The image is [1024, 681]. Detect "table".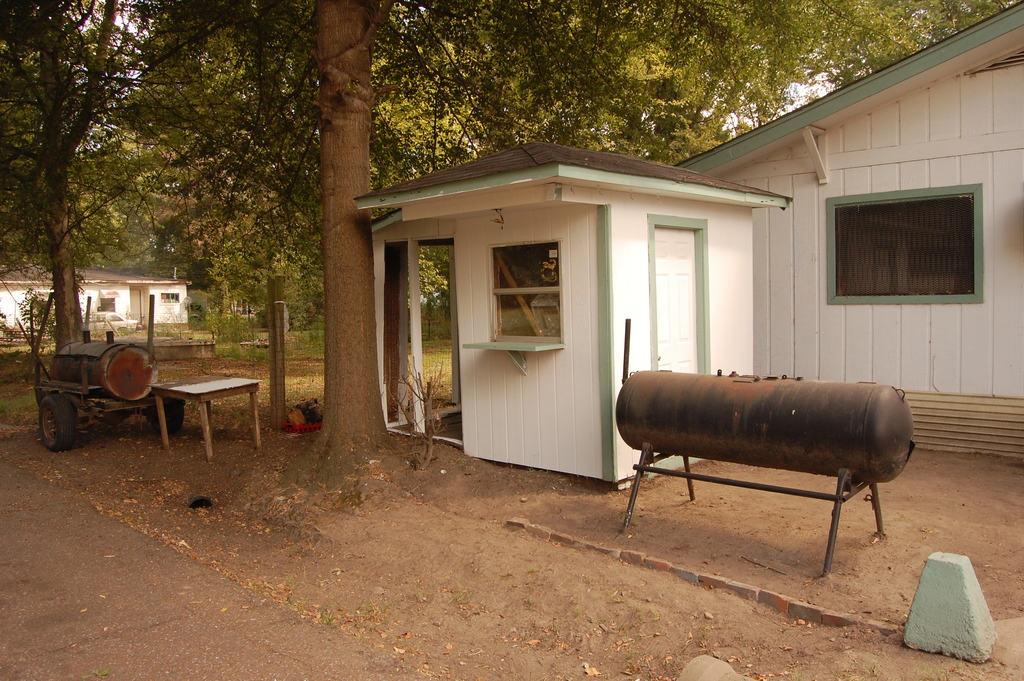
Detection: [129,371,263,447].
